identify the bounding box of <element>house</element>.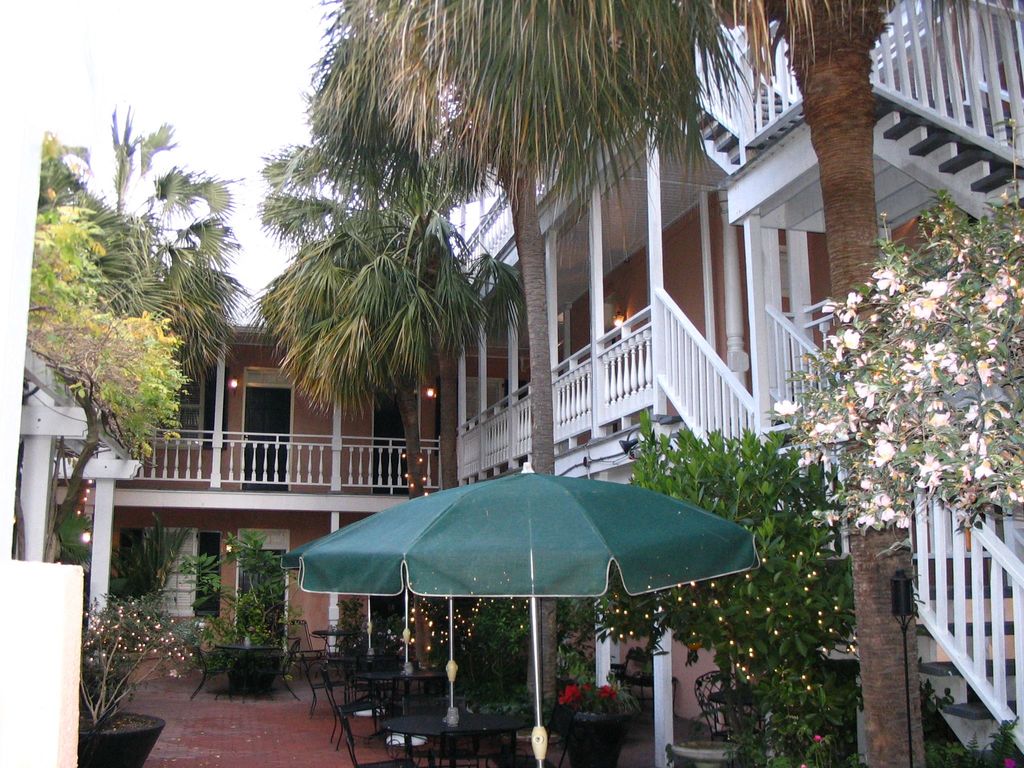
l=0, t=0, r=1023, b=767.
